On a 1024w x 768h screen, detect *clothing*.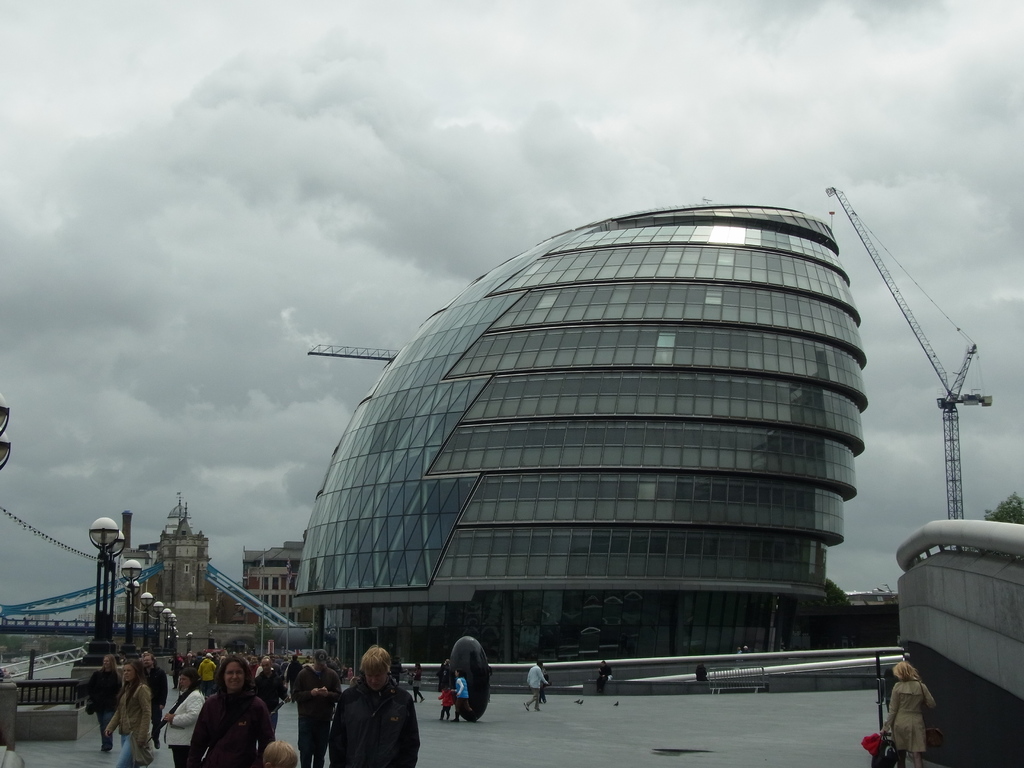
bbox=(527, 694, 540, 703).
